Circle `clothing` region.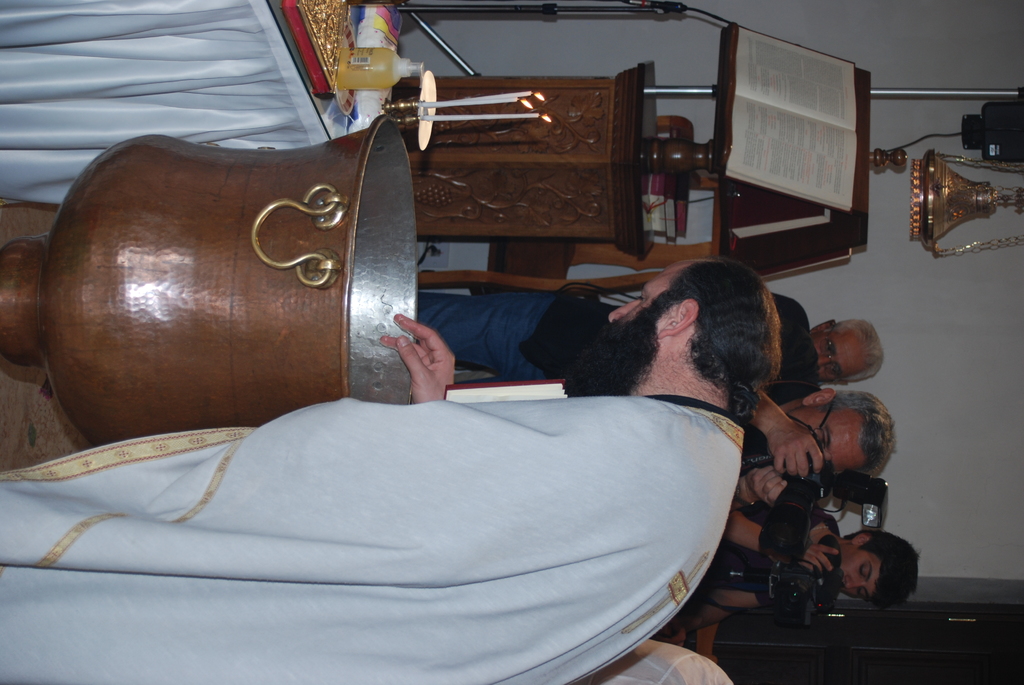
Region: box=[575, 638, 735, 684].
